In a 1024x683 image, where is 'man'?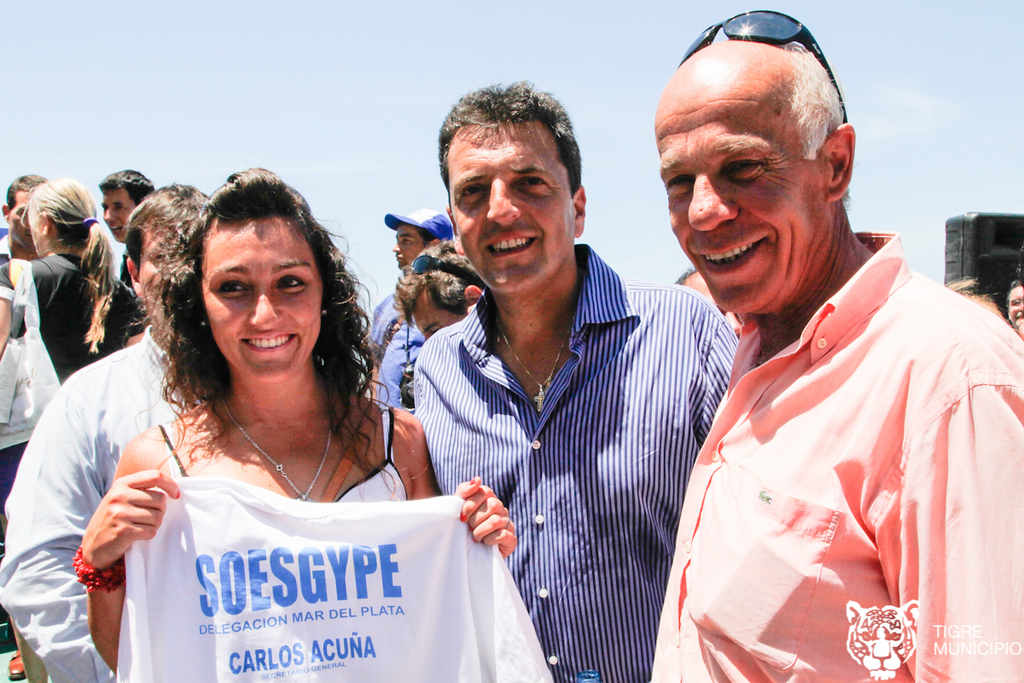
{"x1": 0, "y1": 180, "x2": 210, "y2": 682}.
